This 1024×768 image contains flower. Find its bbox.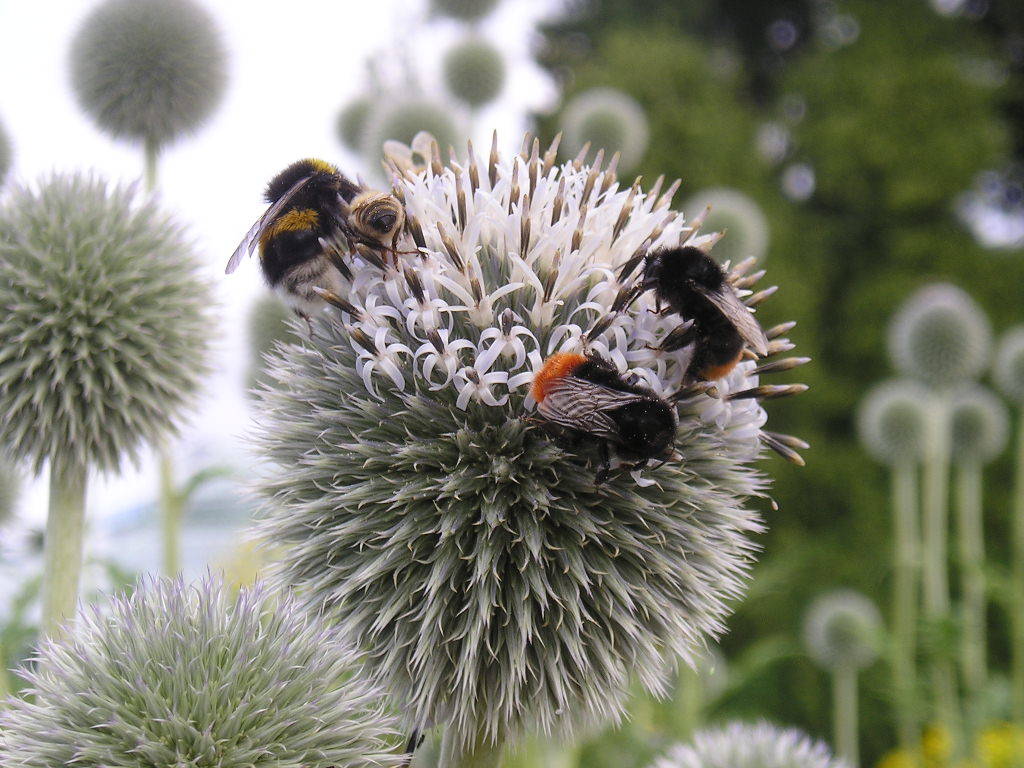
69/0/230/144.
